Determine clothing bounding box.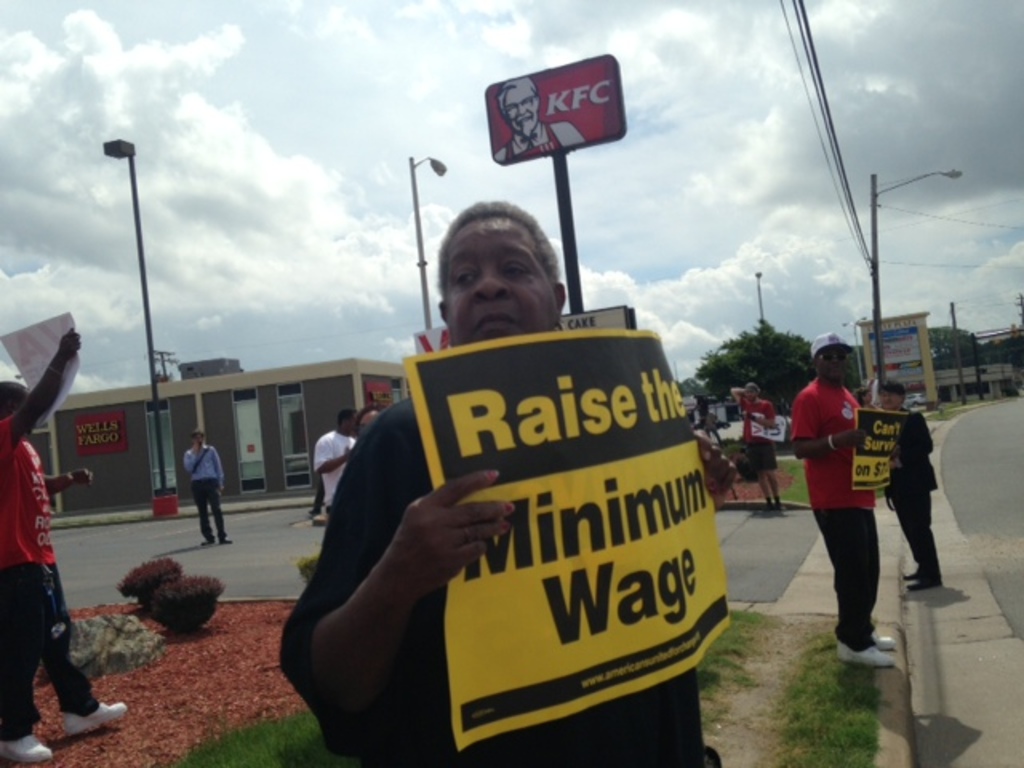
Determined: left=797, top=378, right=883, bottom=651.
